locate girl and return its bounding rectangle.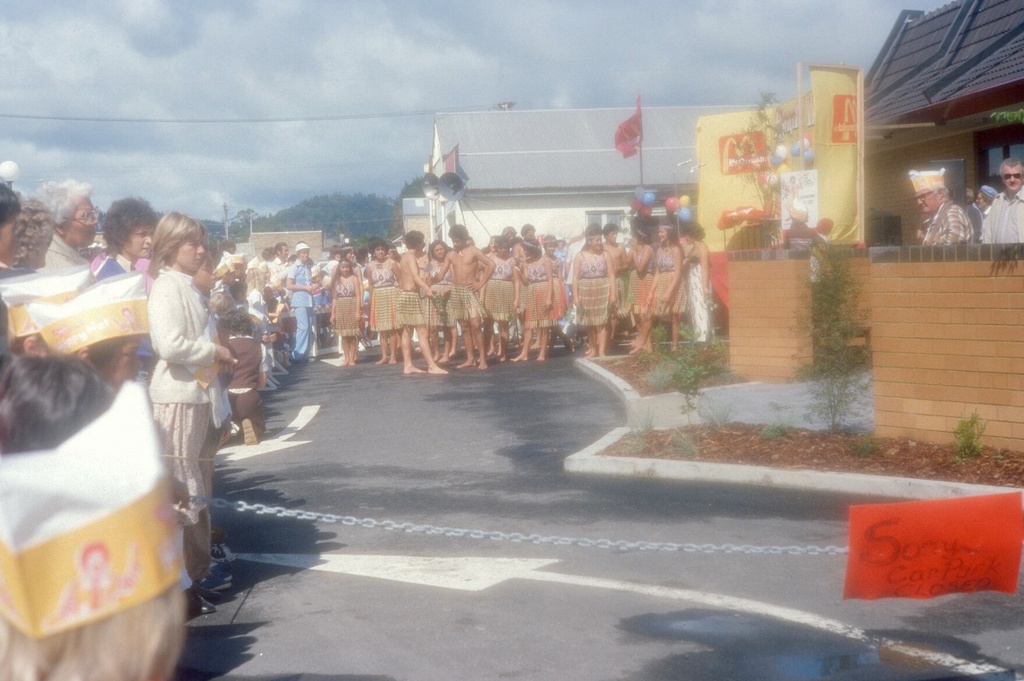
[682, 218, 718, 340].
